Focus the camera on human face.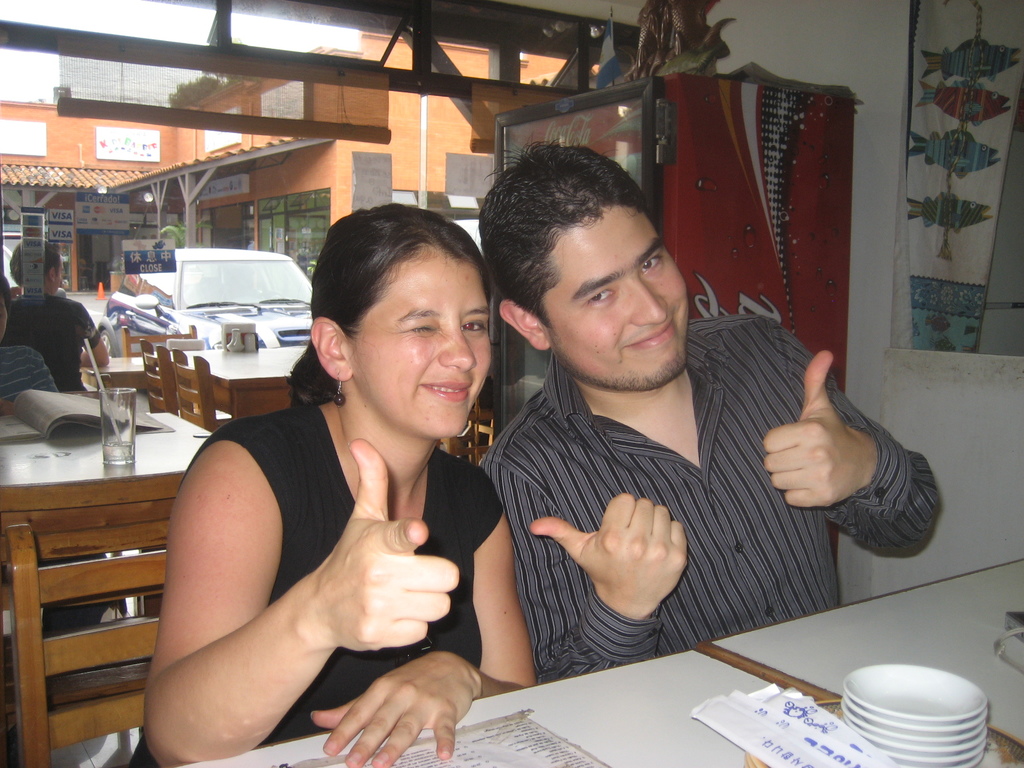
Focus region: box(346, 242, 489, 440).
